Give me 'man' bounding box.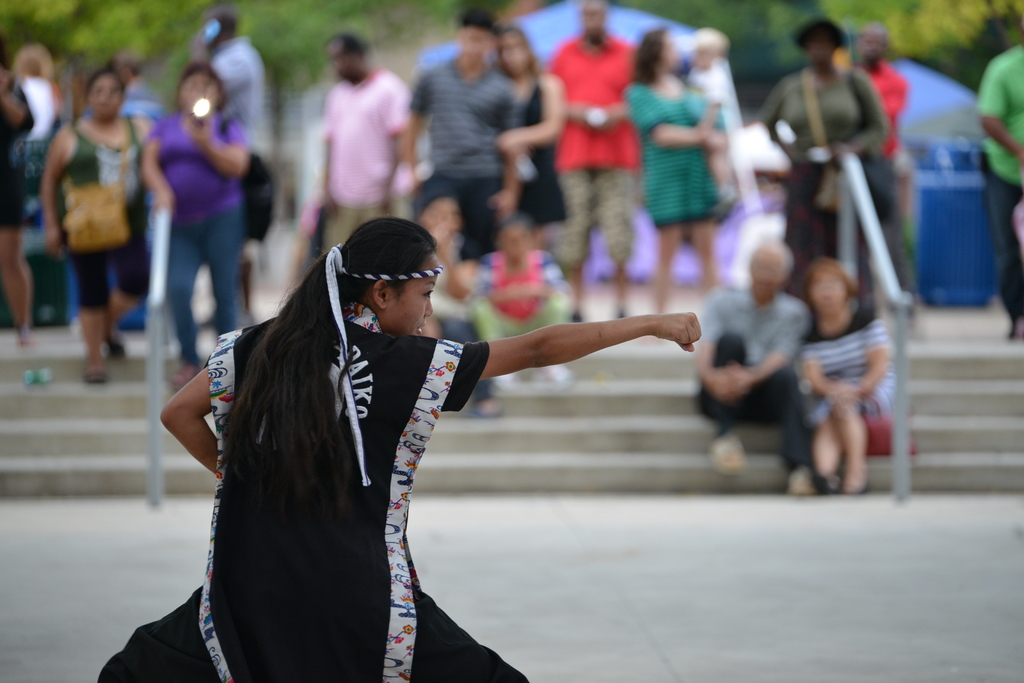
Rect(976, 36, 1023, 339).
